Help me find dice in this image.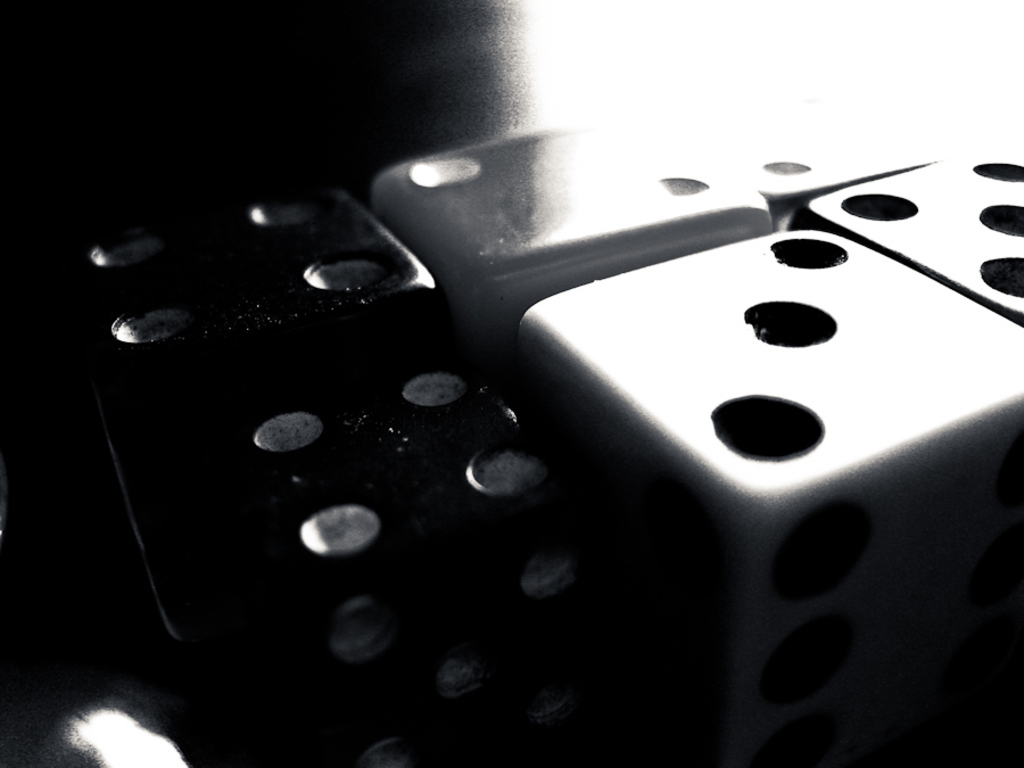
Found it: (x1=733, y1=79, x2=953, y2=217).
